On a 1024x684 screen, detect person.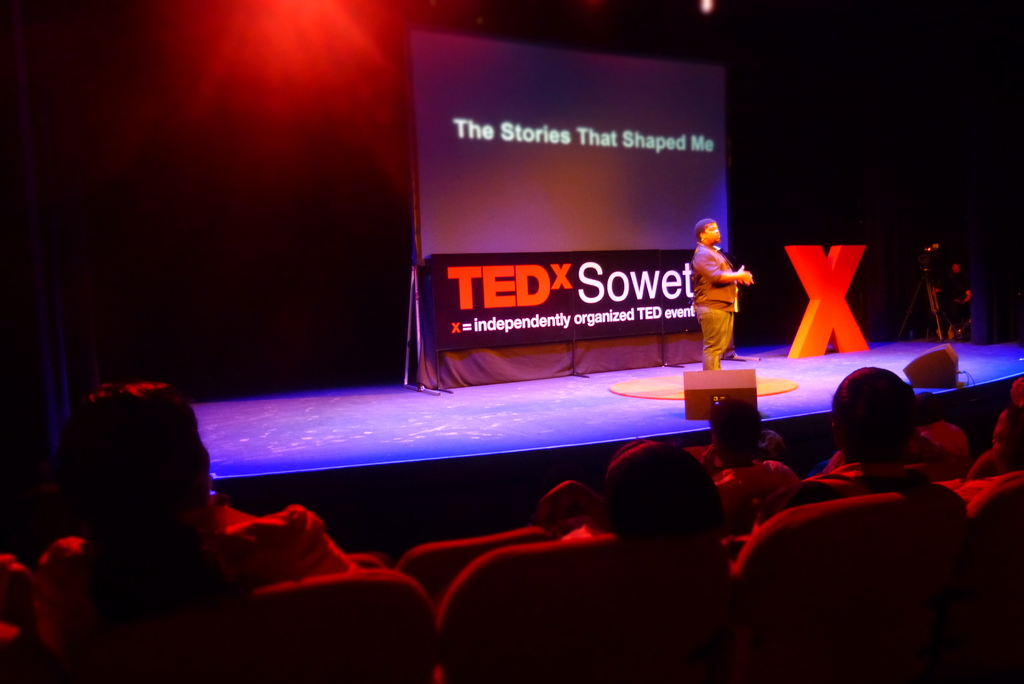
pyautogui.locateOnScreen(698, 395, 796, 528).
